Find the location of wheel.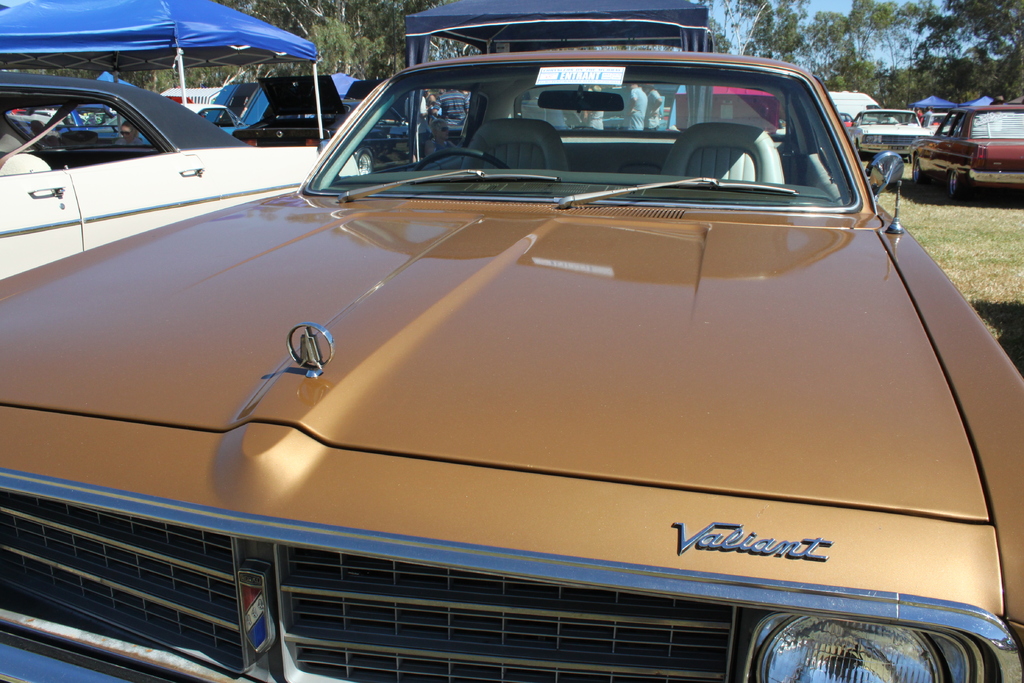
Location: 911,156,926,183.
